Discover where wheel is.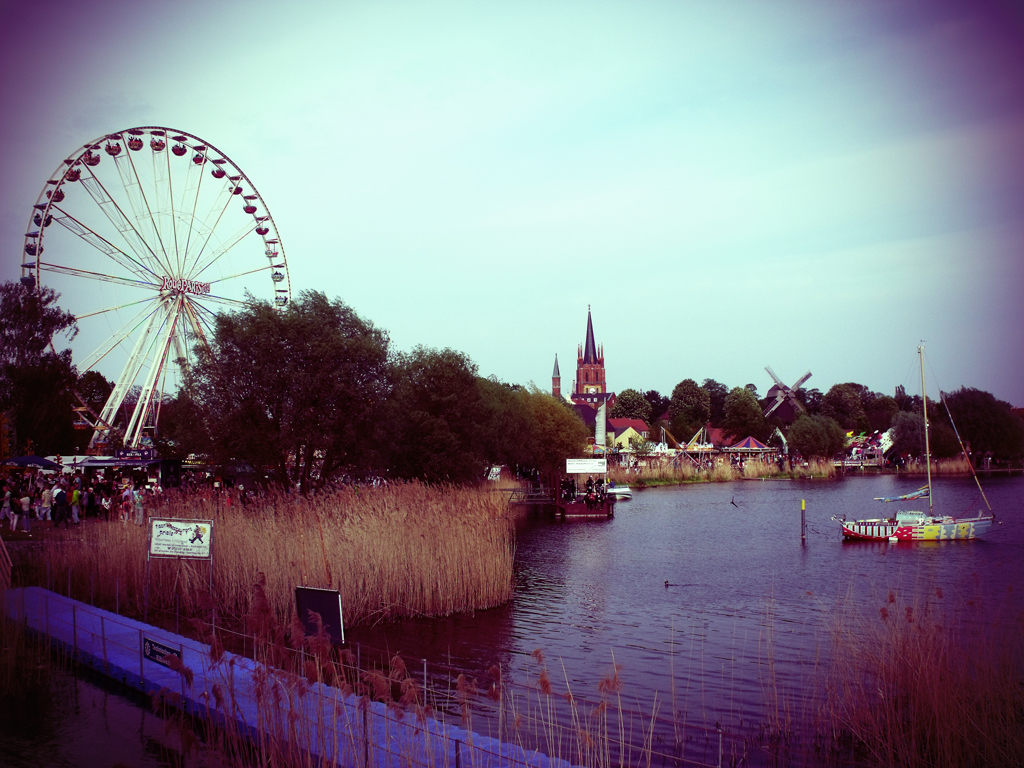
Discovered at [15, 99, 278, 457].
